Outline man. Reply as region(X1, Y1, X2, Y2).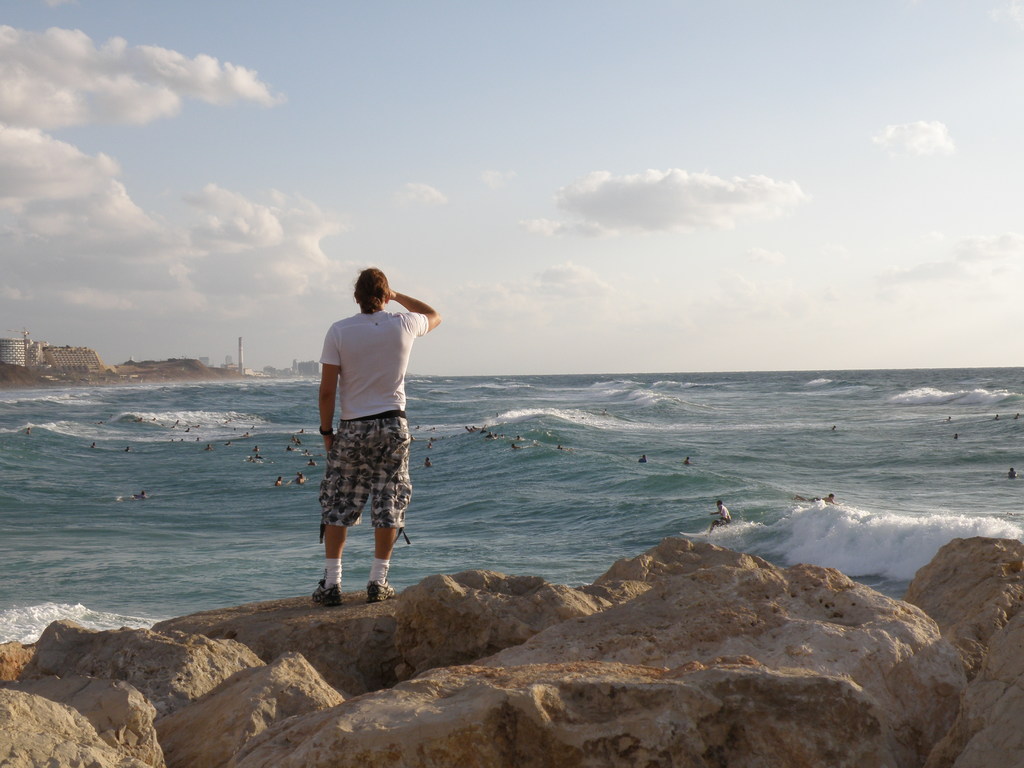
region(952, 431, 959, 441).
